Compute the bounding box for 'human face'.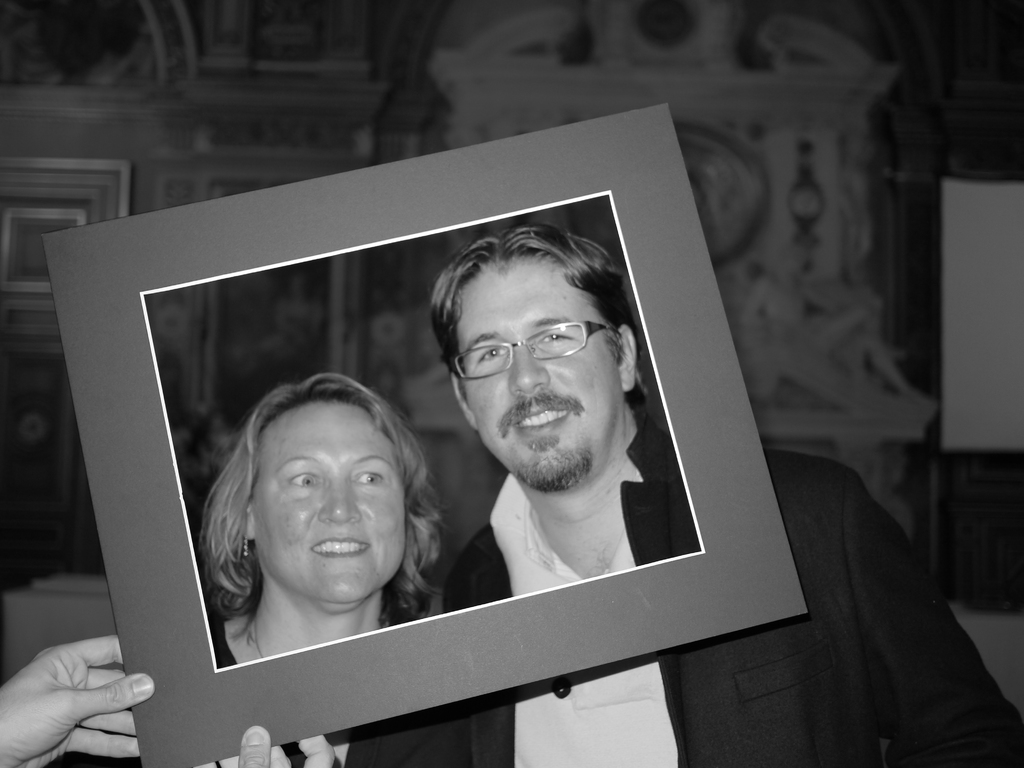
{"x1": 248, "y1": 396, "x2": 407, "y2": 609}.
